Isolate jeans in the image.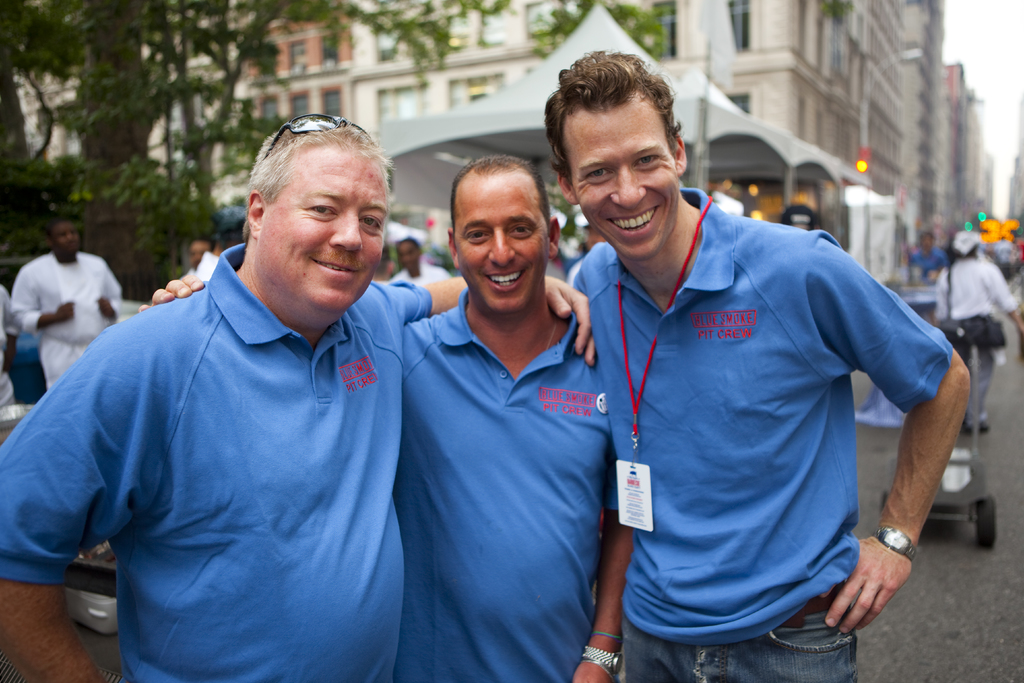
Isolated region: (x1=616, y1=581, x2=861, y2=682).
